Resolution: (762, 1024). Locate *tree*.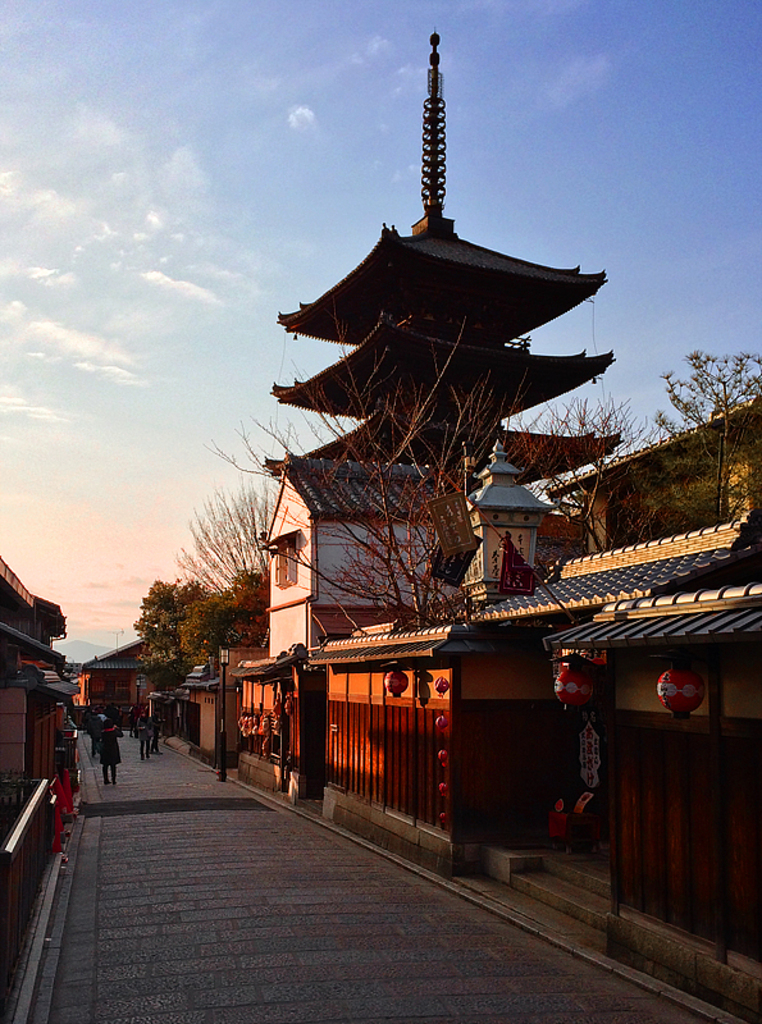
x1=114, y1=575, x2=199, y2=700.
